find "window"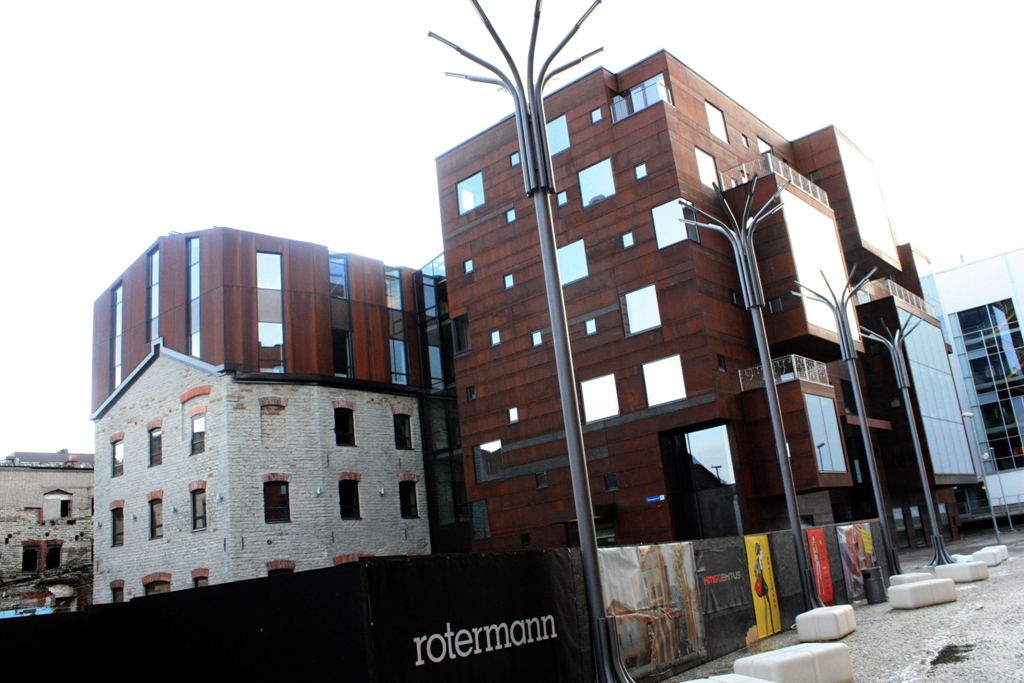
(180,391,212,453)
